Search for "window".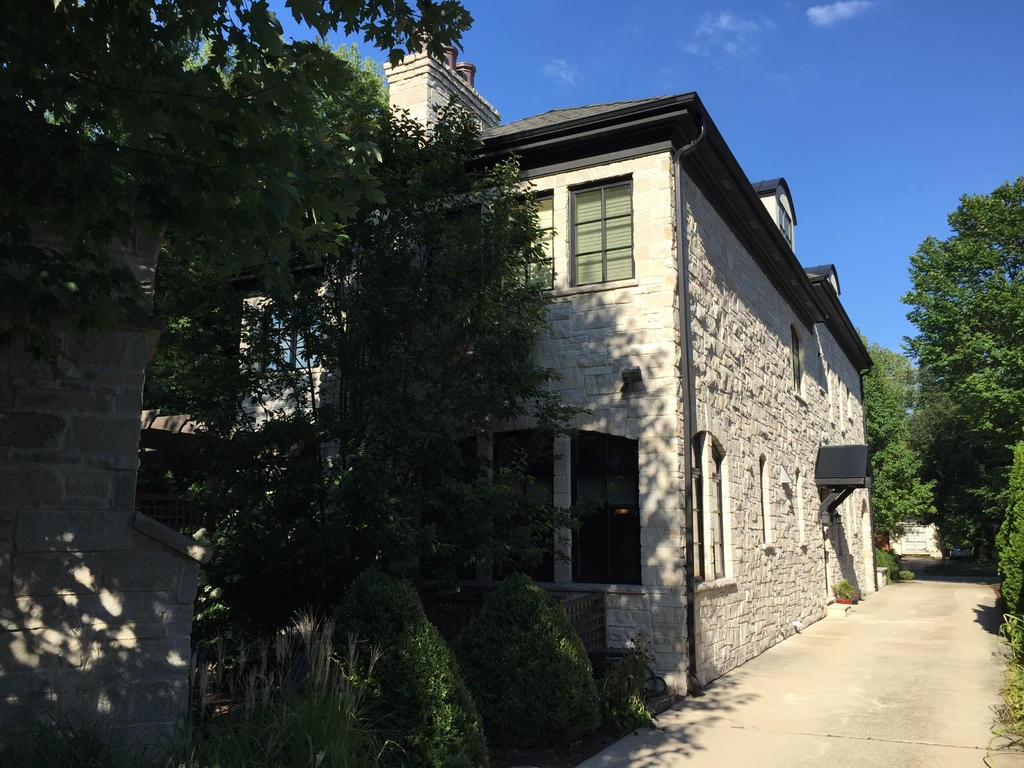
Found at (493,428,559,580).
